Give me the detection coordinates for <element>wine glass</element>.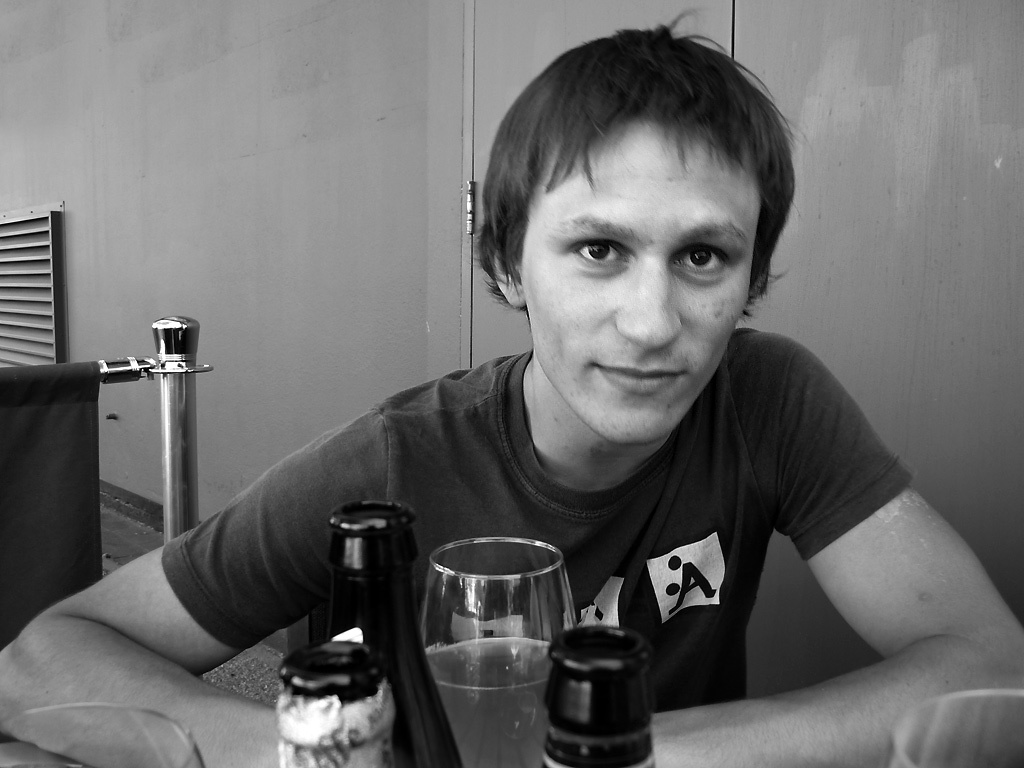
x1=882, y1=678, x2=1023, y2=767.
